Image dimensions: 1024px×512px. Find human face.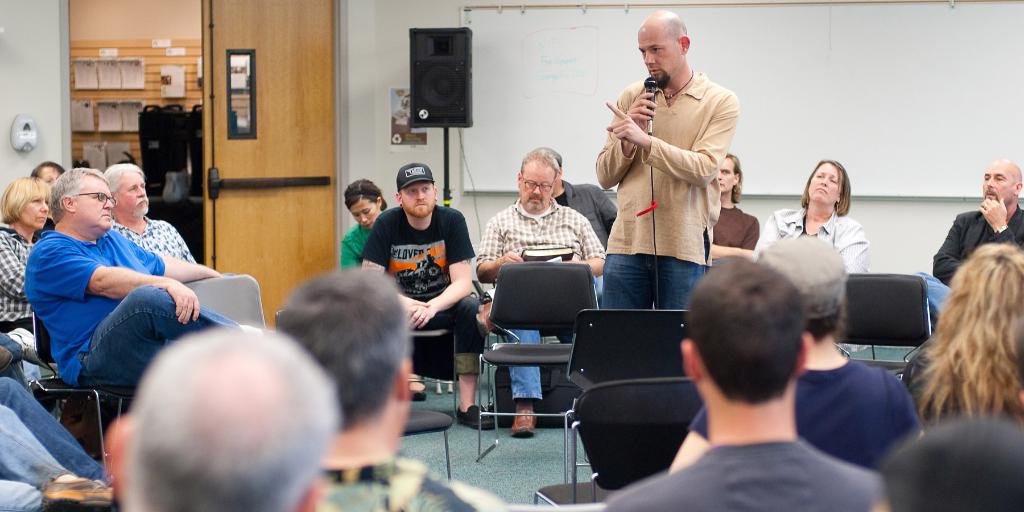
bbox=(519, 163, 557, 212).
